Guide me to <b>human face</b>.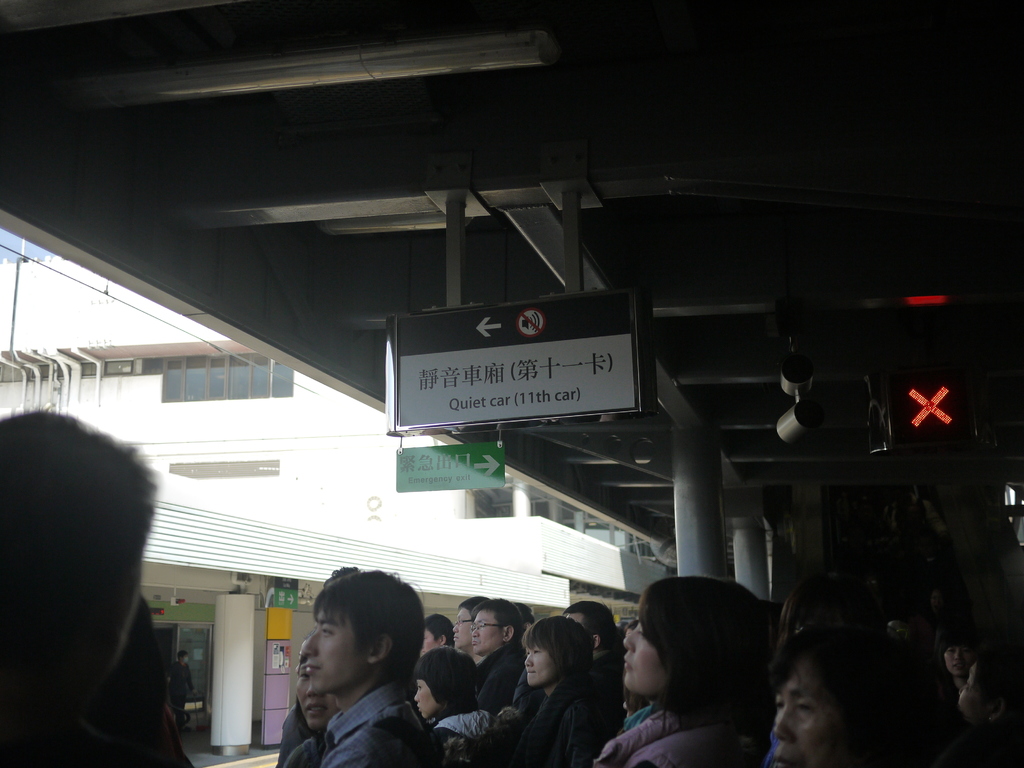
Guidance: bbox(420, 625, 437, 652).
